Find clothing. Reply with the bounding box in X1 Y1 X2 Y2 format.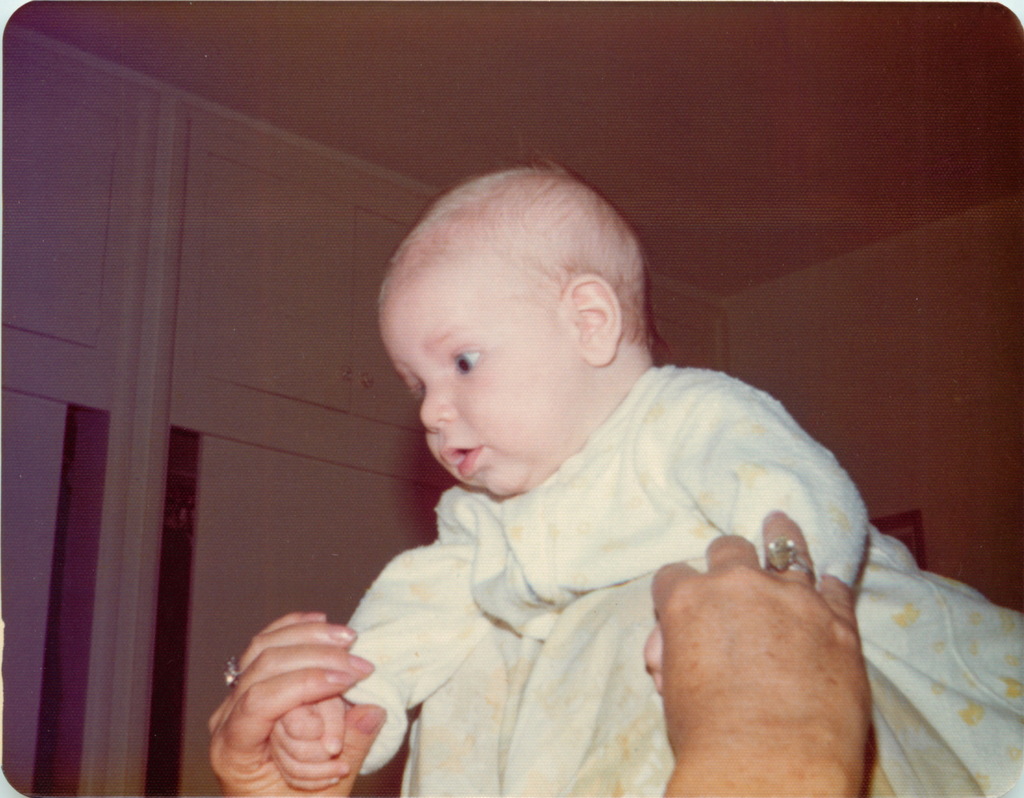
342 346 1023 797.
